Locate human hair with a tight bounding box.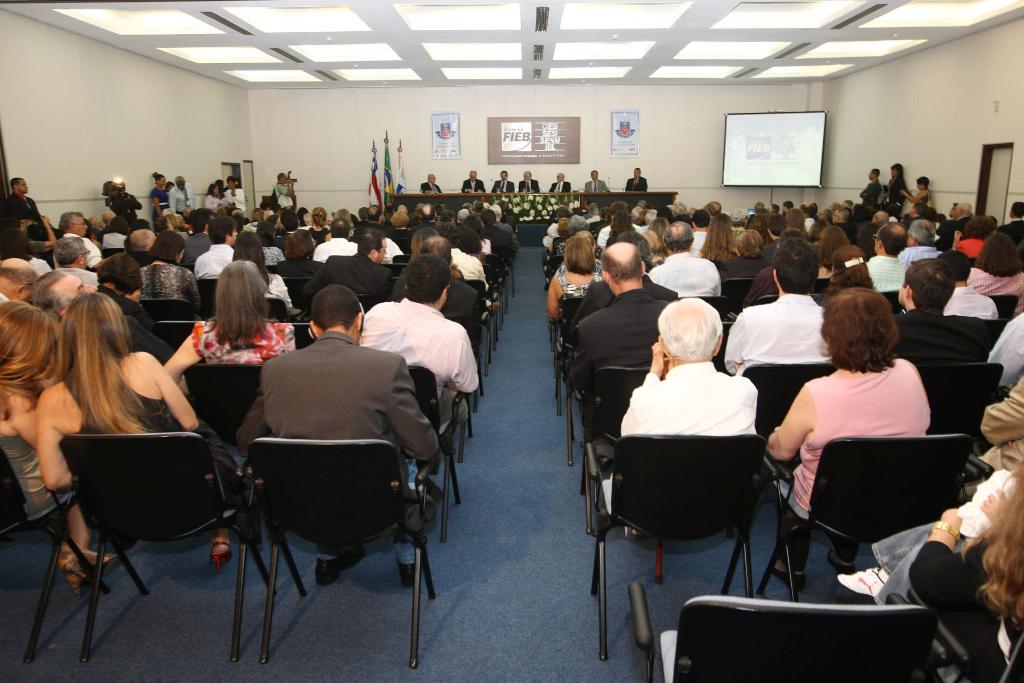
box(527, 172, 532, 178).
